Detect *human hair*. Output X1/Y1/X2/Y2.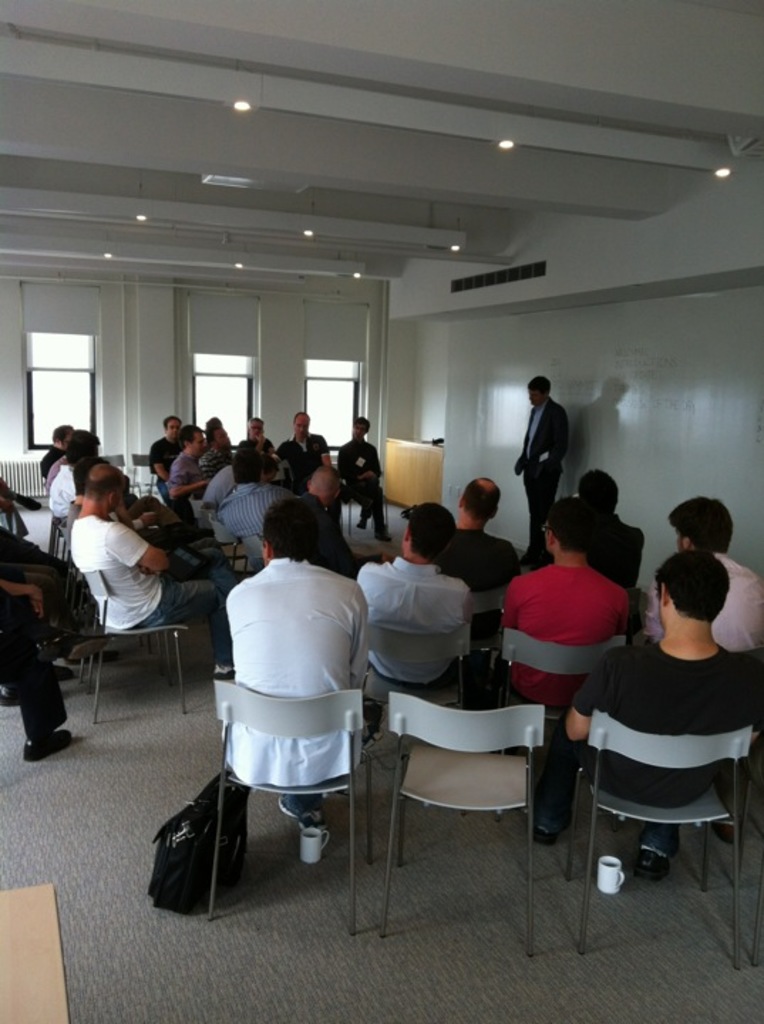
407/501/457/560.
